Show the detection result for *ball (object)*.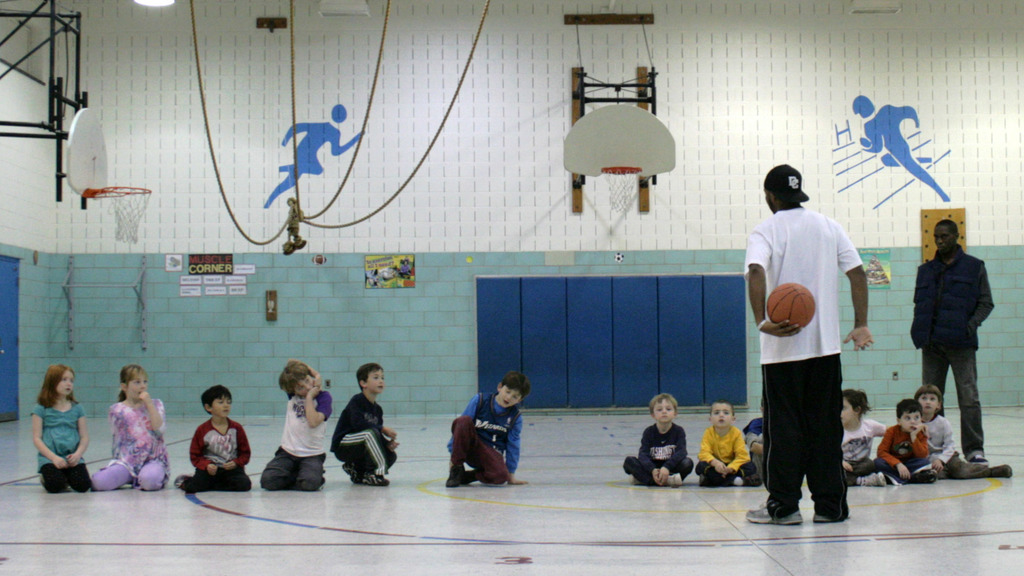
769/281/814/327.
